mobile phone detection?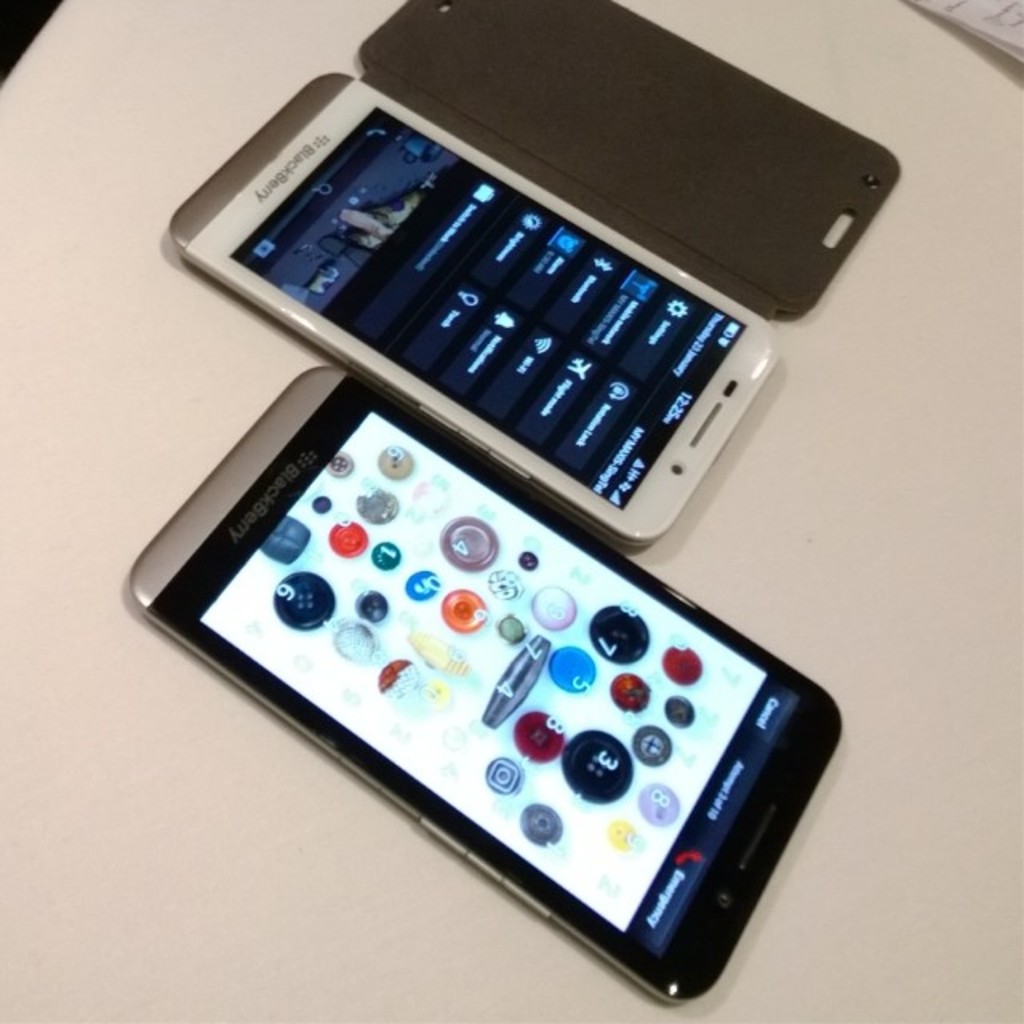
<bbox>165, 37, 875, 528</bbox>
